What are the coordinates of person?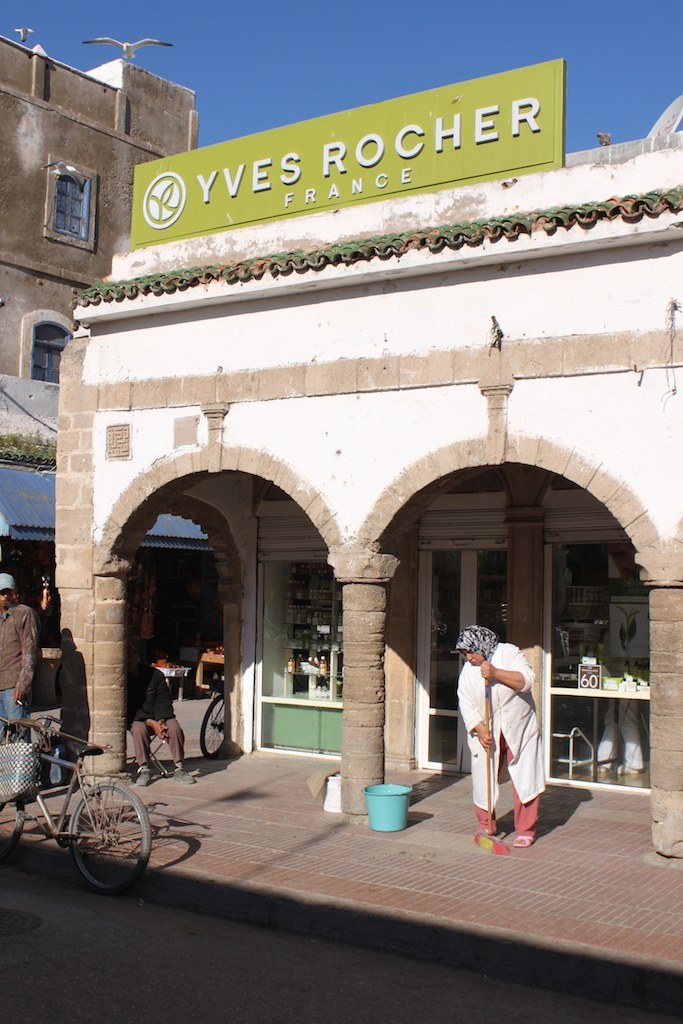
[0,574,41,766].
